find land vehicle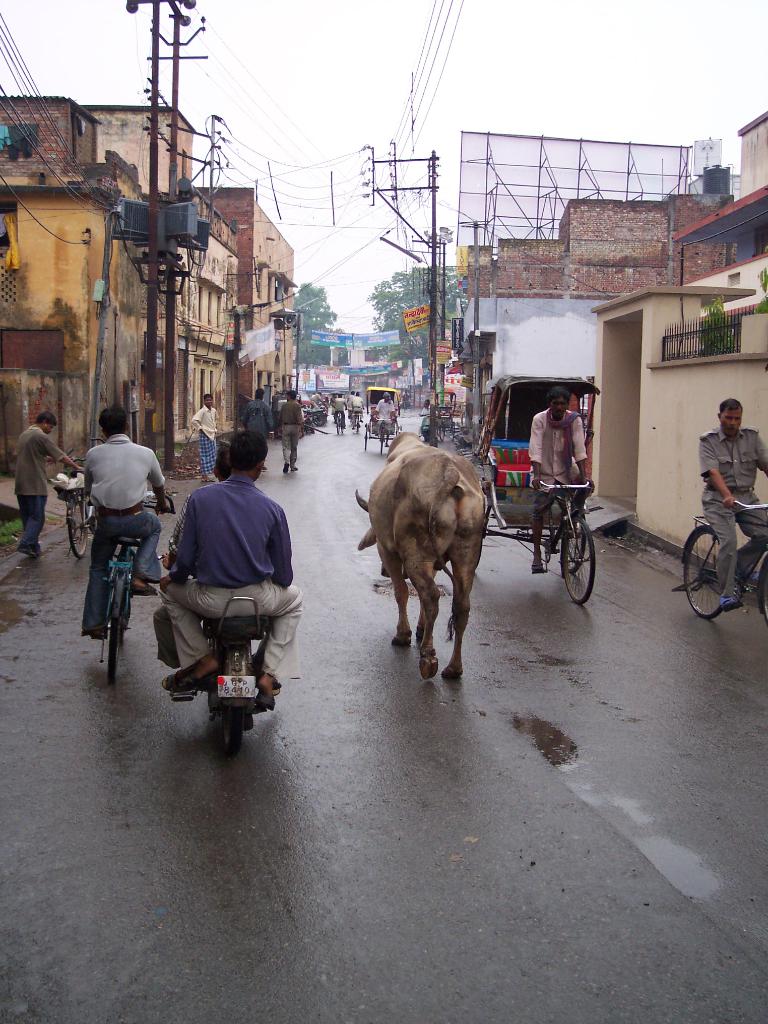
x1=90, y1=490, x2=179, y2=690
